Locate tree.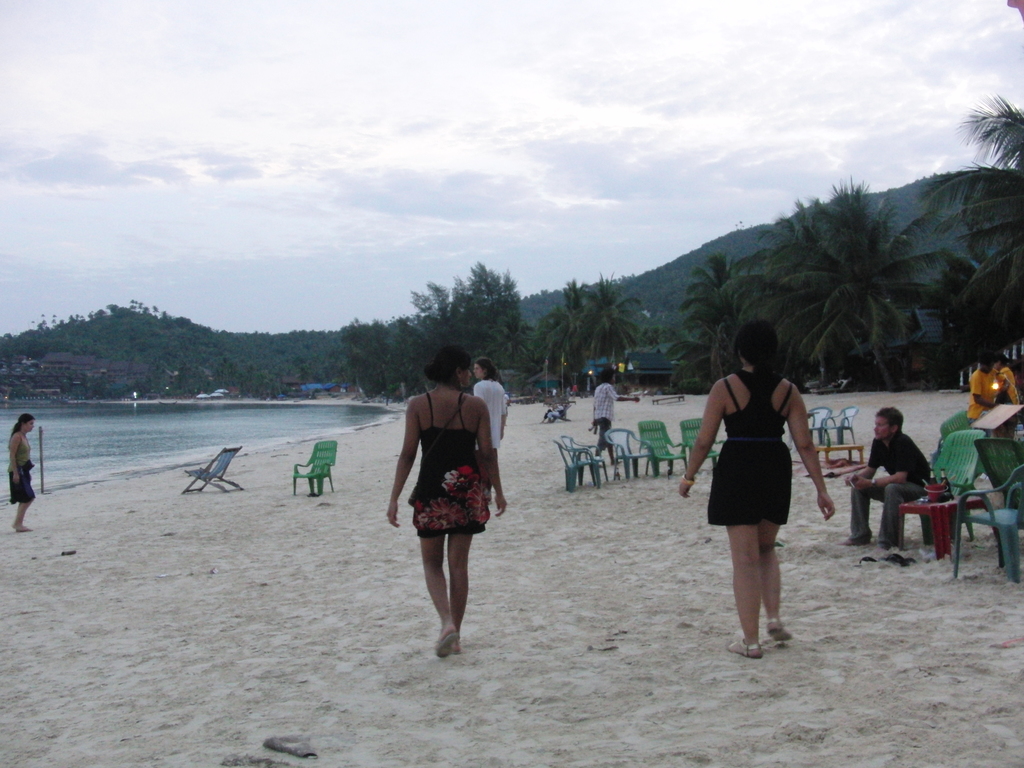
Bounding box: bbox(530, 282, 584, 390).
